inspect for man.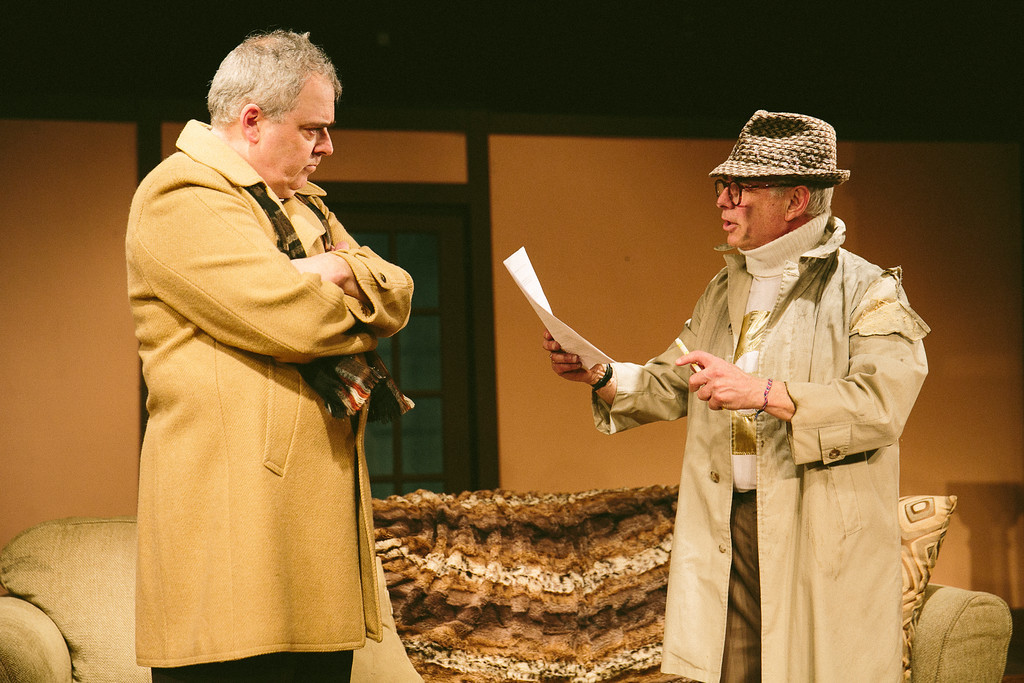
Inspection: 115, 20, 420, 667.
